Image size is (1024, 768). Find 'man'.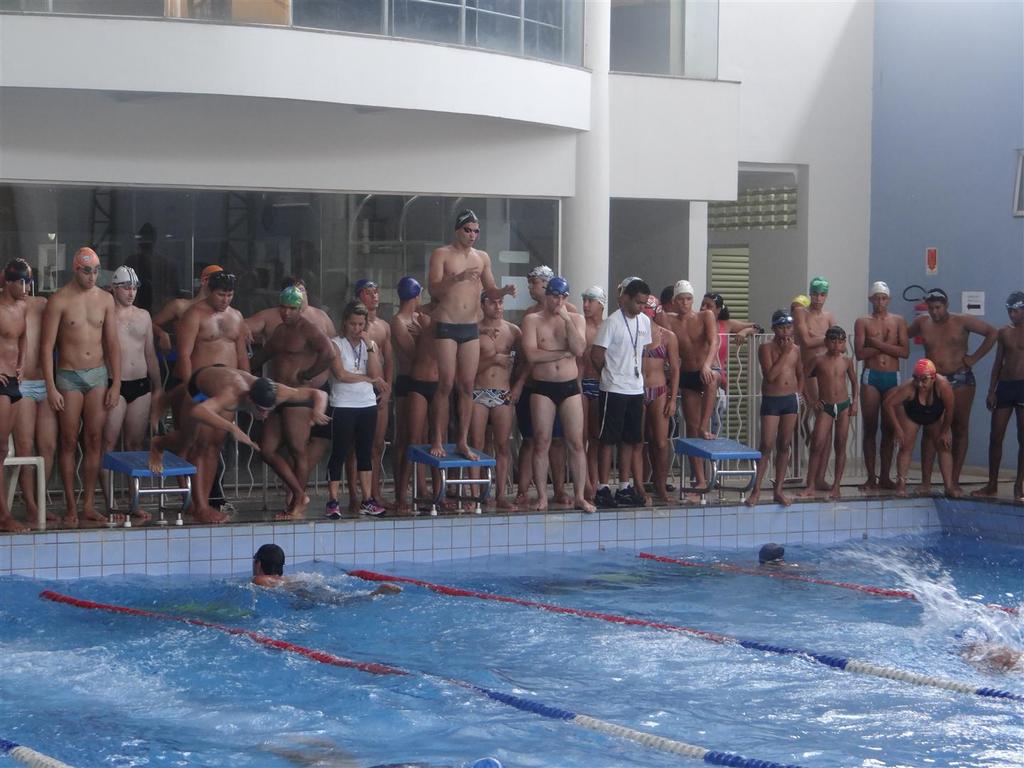
box=[250, 544, 405, 592].
